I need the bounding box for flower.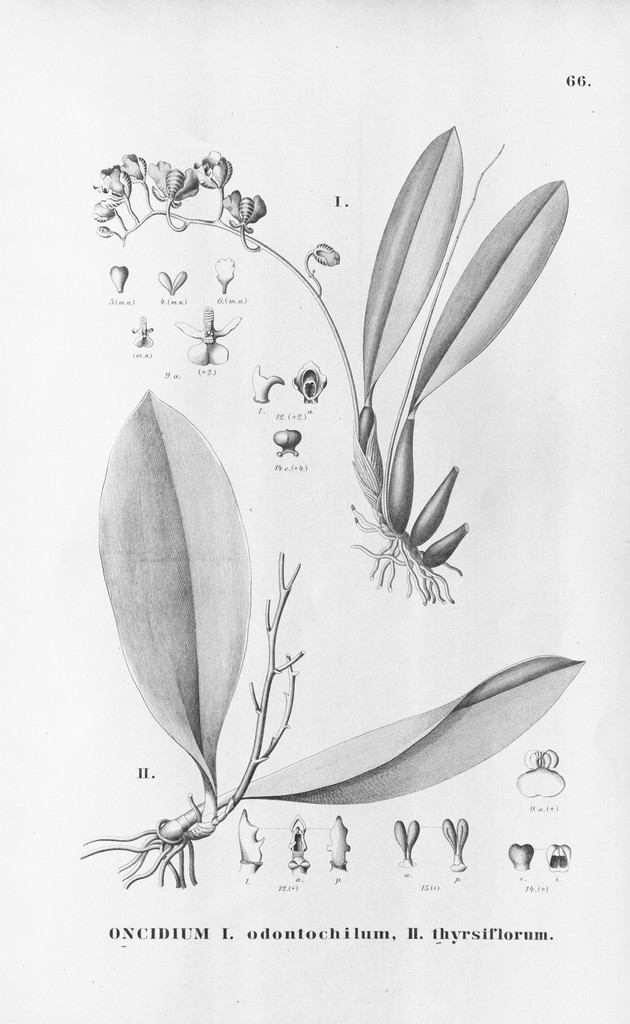
Here it is: (left=119, top=148, right=148, bottom=183).
